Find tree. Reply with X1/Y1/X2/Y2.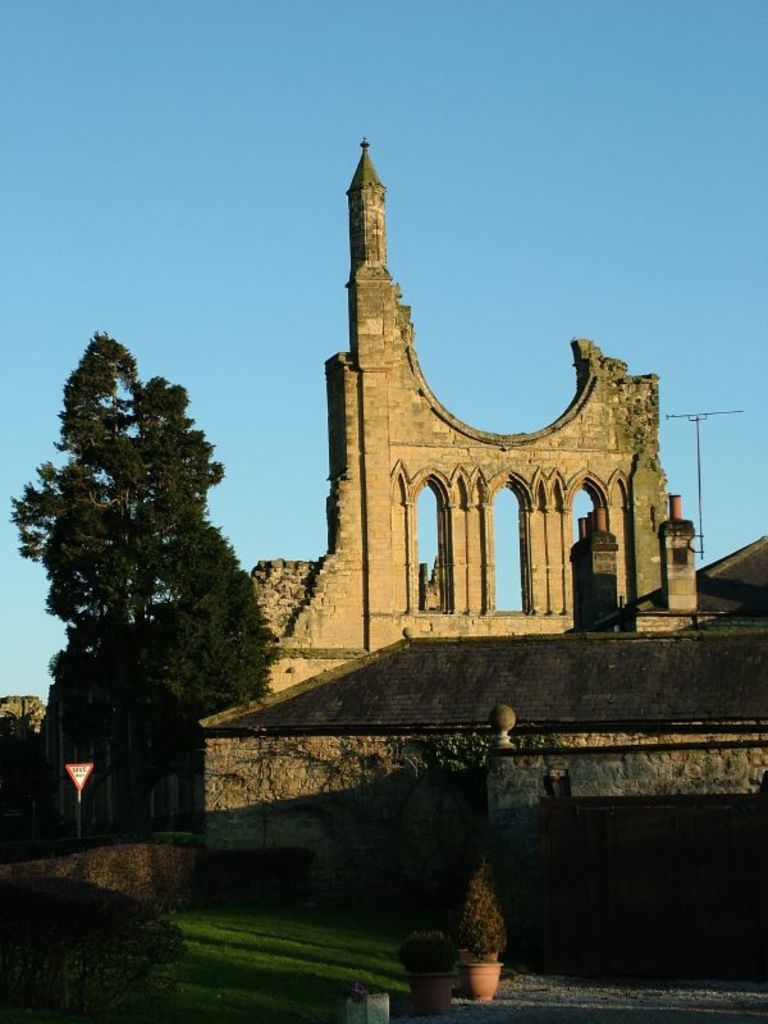
23/320/275/845.
